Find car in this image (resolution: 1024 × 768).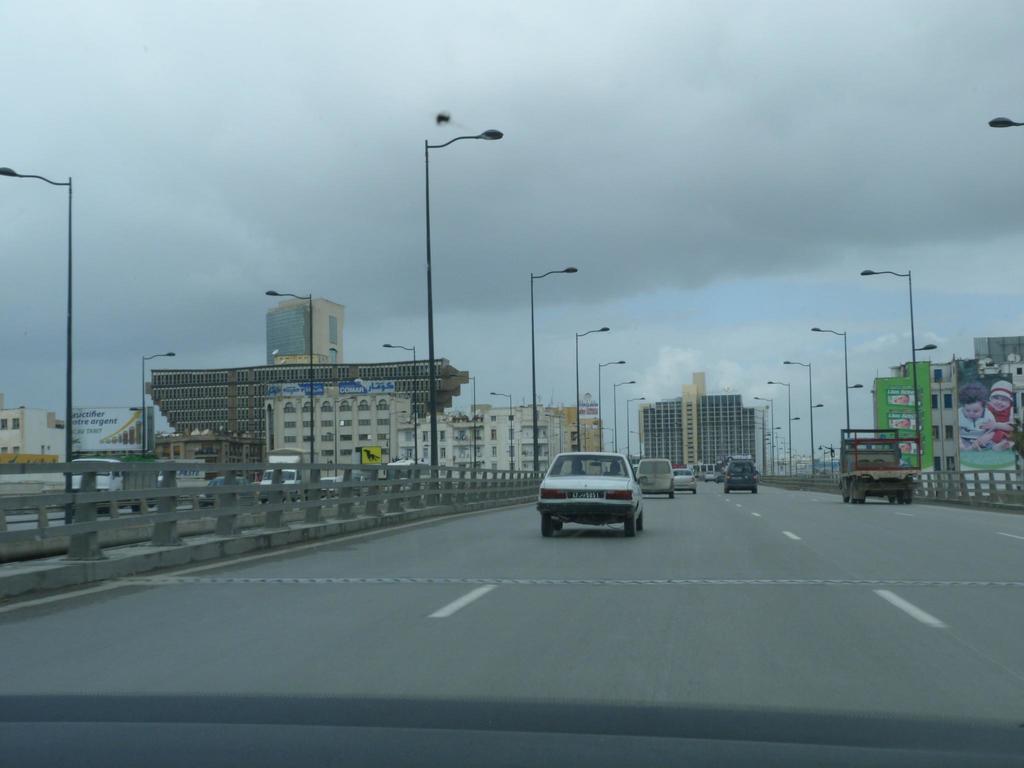
[x1=669, y1=464, x2=697, y2=491].
